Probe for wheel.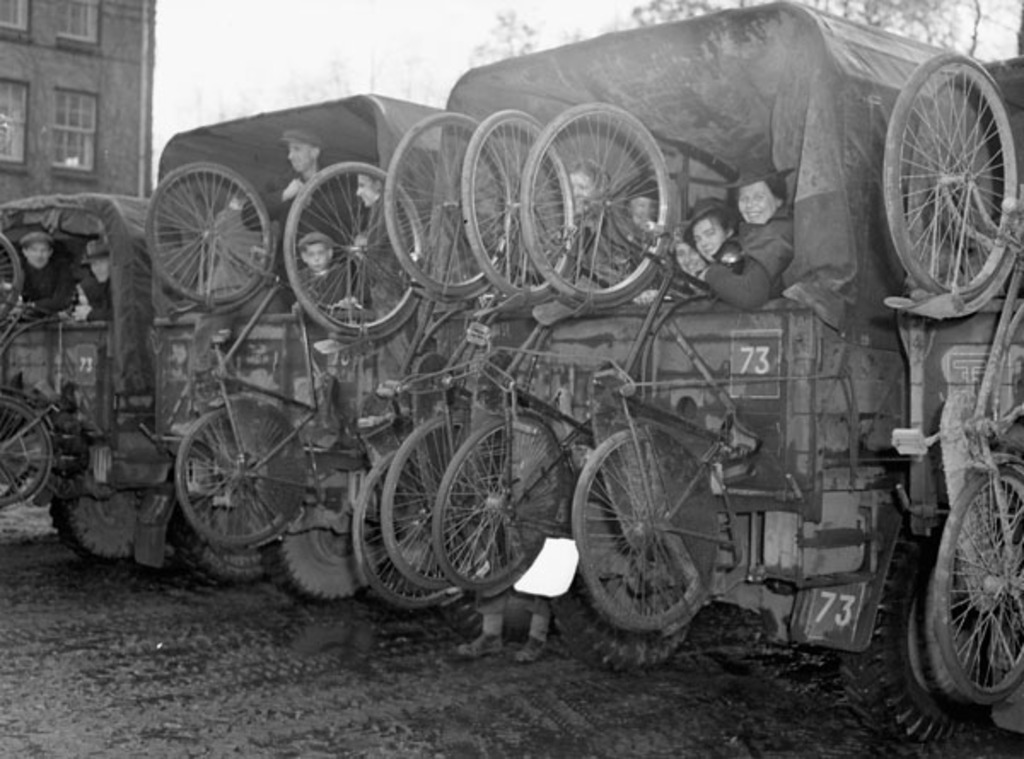
Probe result: locate(934, 469, 1022, 711).
